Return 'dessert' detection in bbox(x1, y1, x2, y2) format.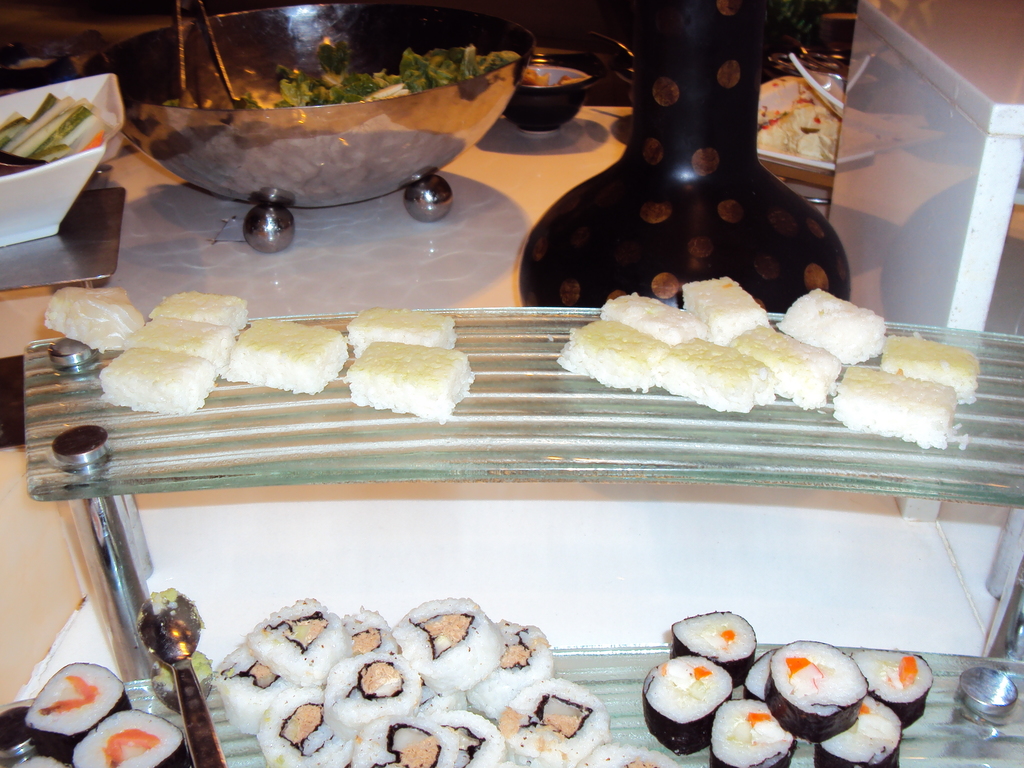
bbox(851, 644, 933, 722).
